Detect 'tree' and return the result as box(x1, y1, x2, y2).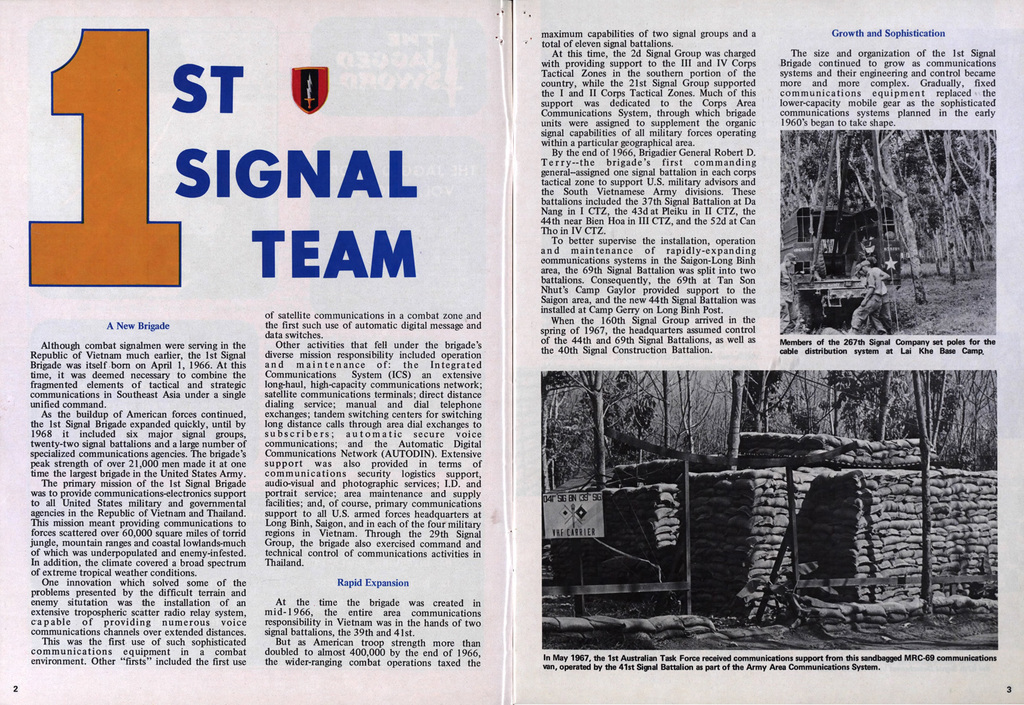
box(908, 370, 944, 601).
